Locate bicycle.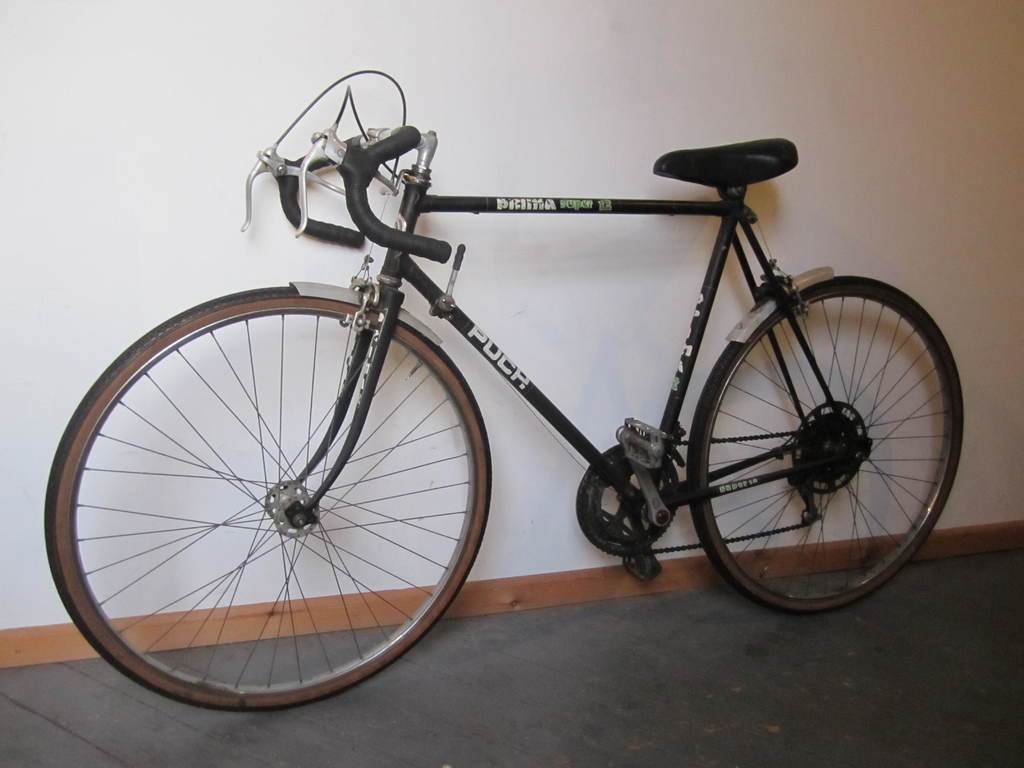
Bounding box: (left=52, top=64, right=1023, bottom=694).
